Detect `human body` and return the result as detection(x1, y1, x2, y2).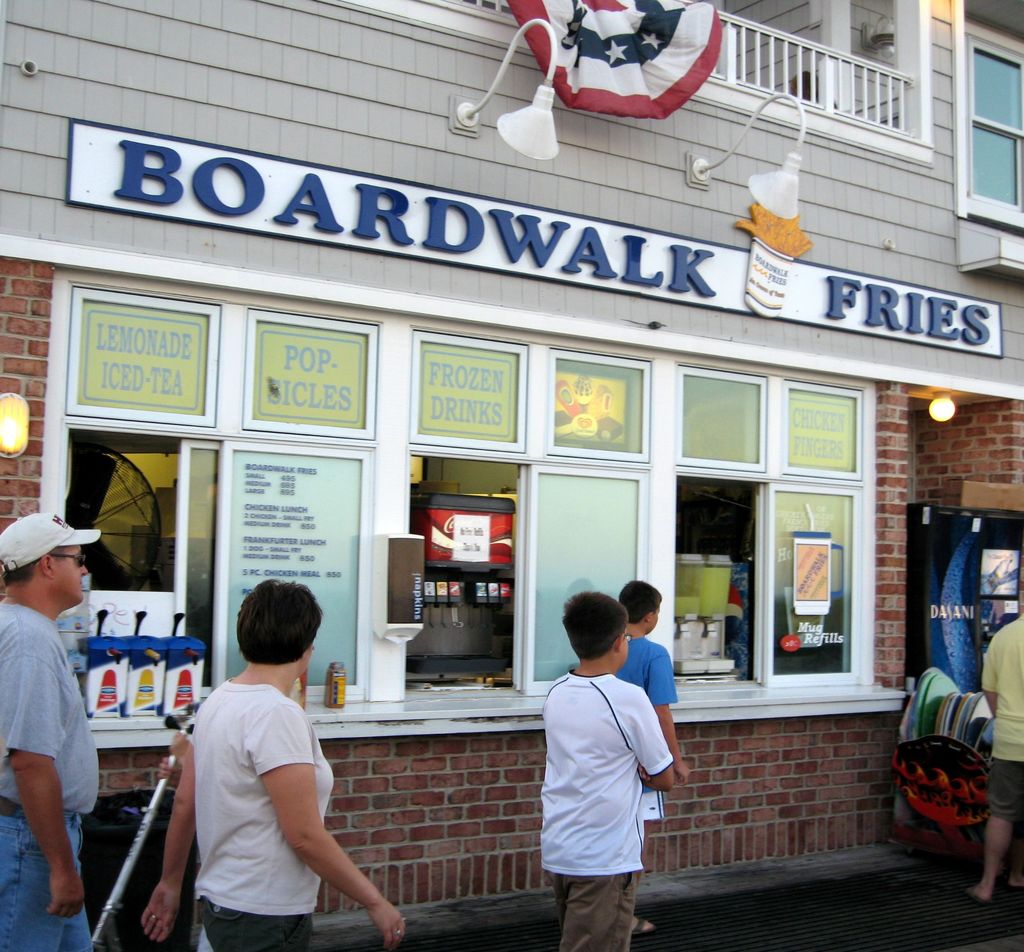
detection(136, 671, 413, 944).
